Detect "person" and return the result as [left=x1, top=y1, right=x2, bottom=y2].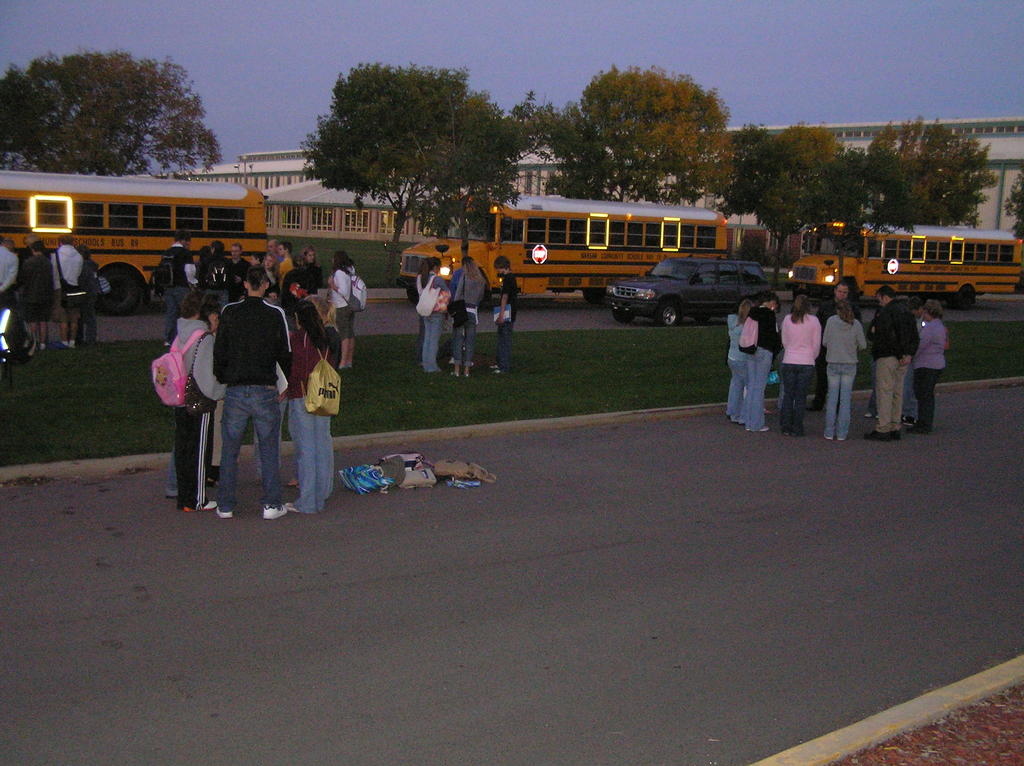
[left=452, top=252, right=491, bottom=383].
